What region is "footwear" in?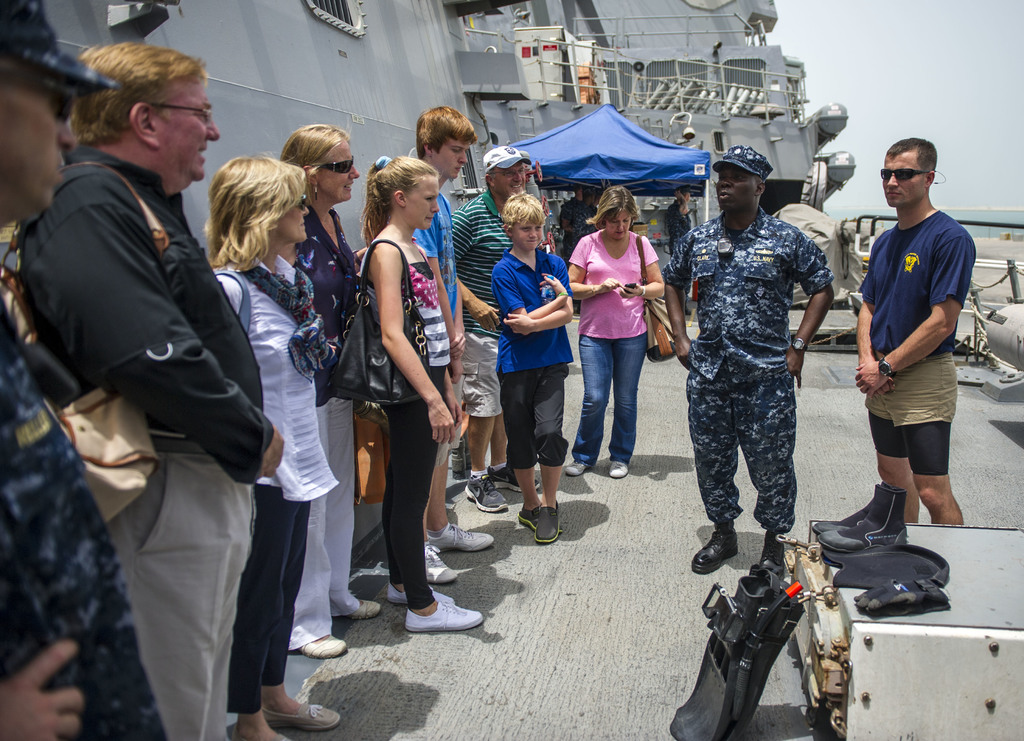
819, 488, 912, 558.
